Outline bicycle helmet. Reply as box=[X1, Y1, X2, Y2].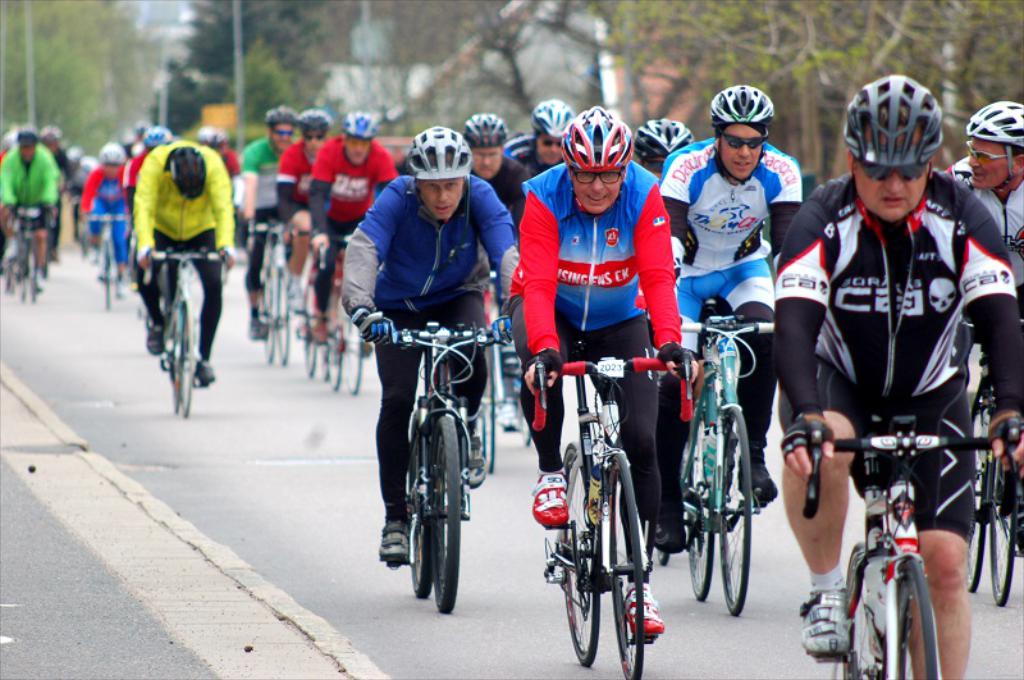
box=[700, 81, 777, 132].
